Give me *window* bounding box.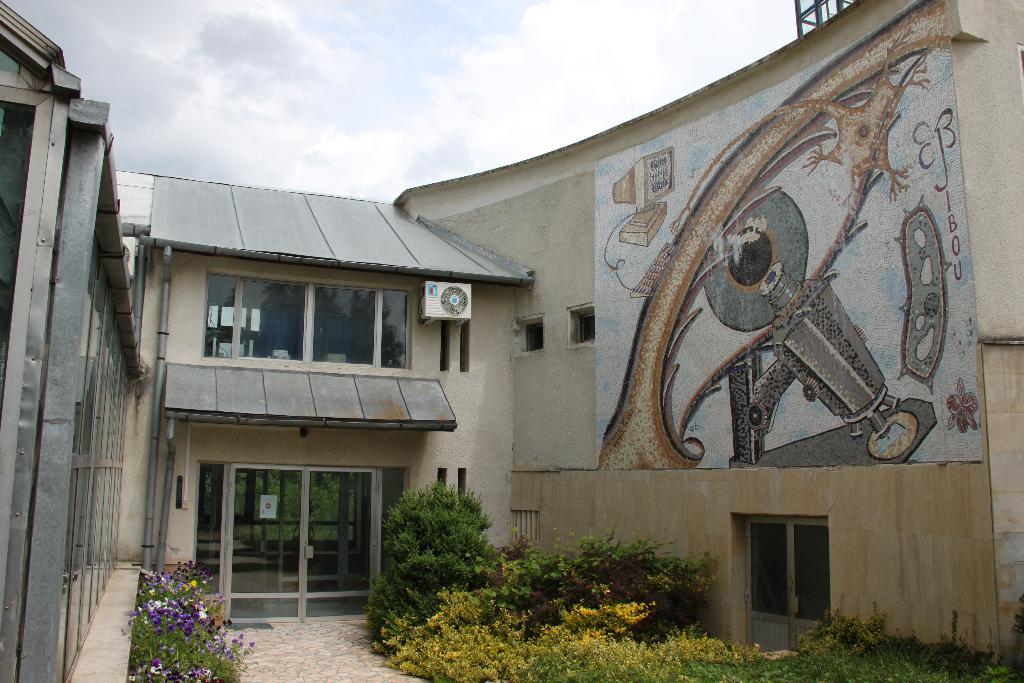
left=182, top=264, right=428, bottom=382.
